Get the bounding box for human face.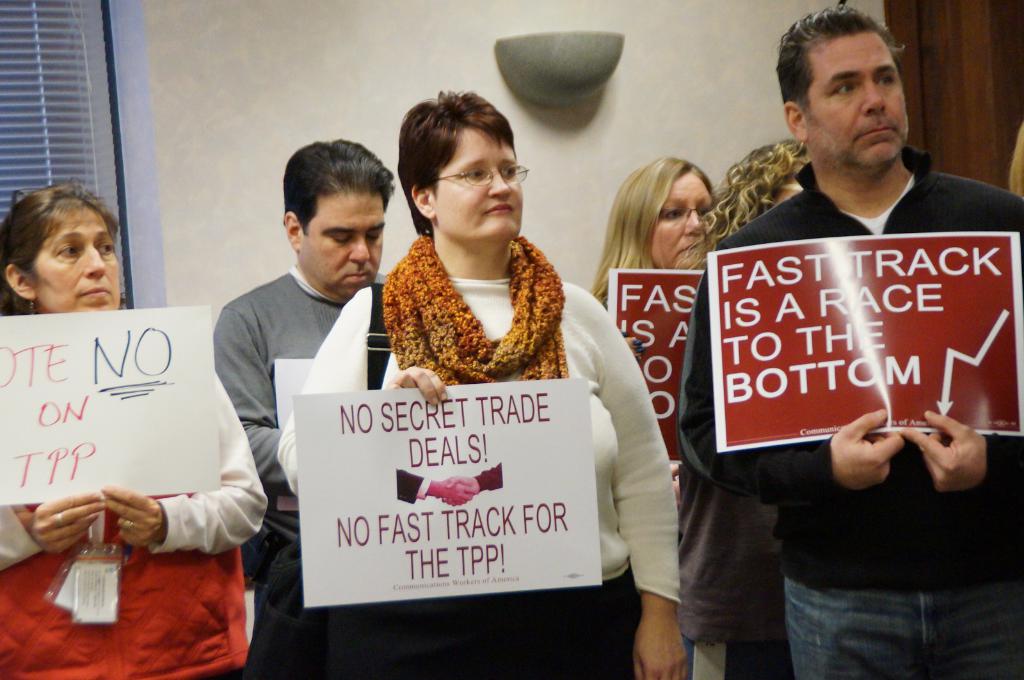
<bbox>650, 171, 717, 271</bbox>.
